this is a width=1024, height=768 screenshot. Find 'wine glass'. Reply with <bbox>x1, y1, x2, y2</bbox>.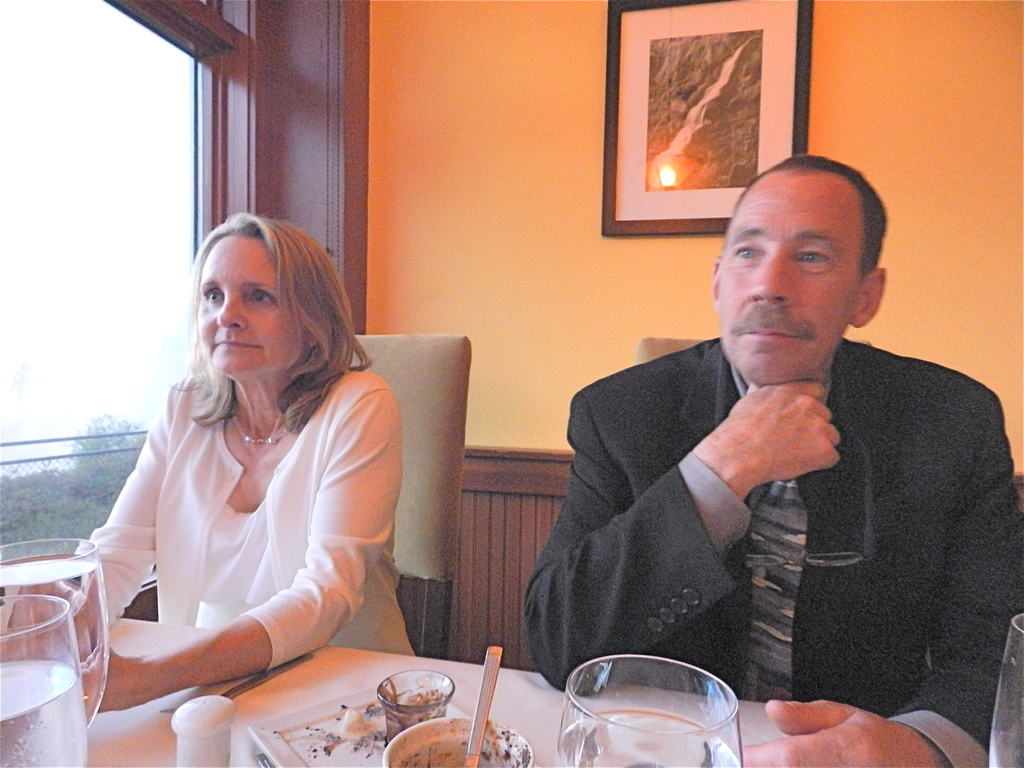
<bbox>0, 595, 89, 767</bbox>.
